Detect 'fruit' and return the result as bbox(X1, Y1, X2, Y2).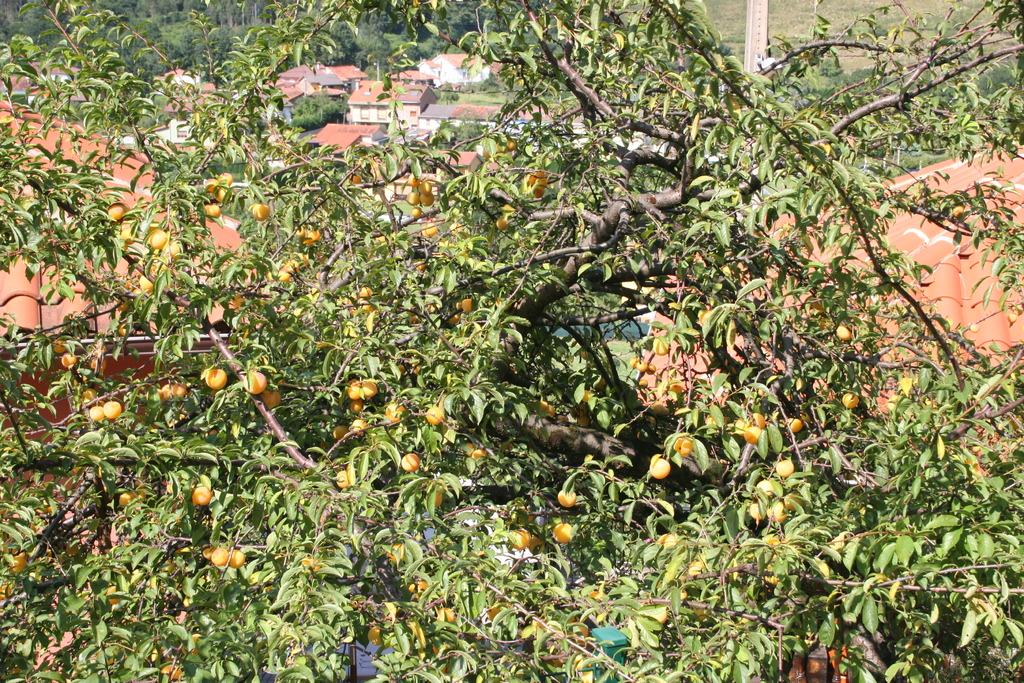
bbox(786, 413, 804, 436).
